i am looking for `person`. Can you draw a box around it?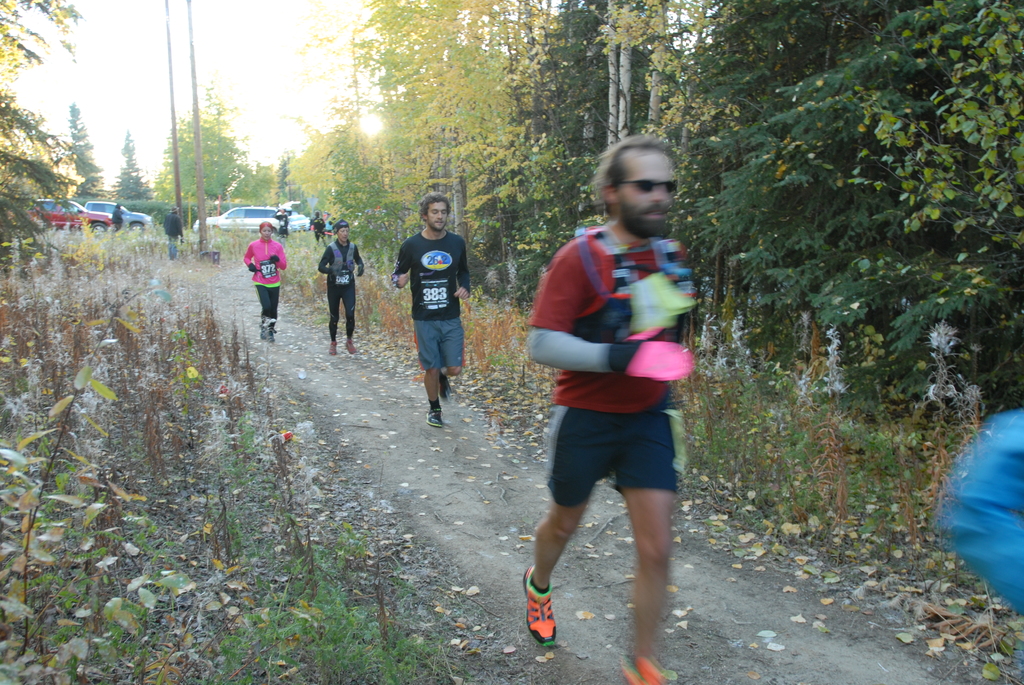
Sure, the bounding box is 389 189 472 430.
